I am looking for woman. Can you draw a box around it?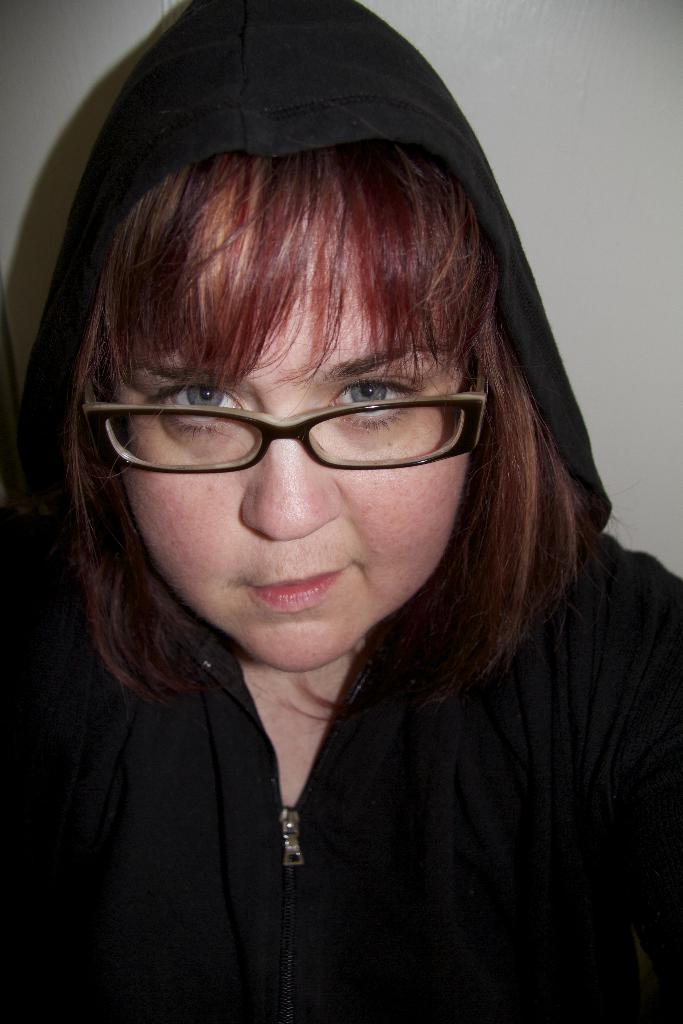
Sure, the bounding box is (12, 105, 679, 1012).
